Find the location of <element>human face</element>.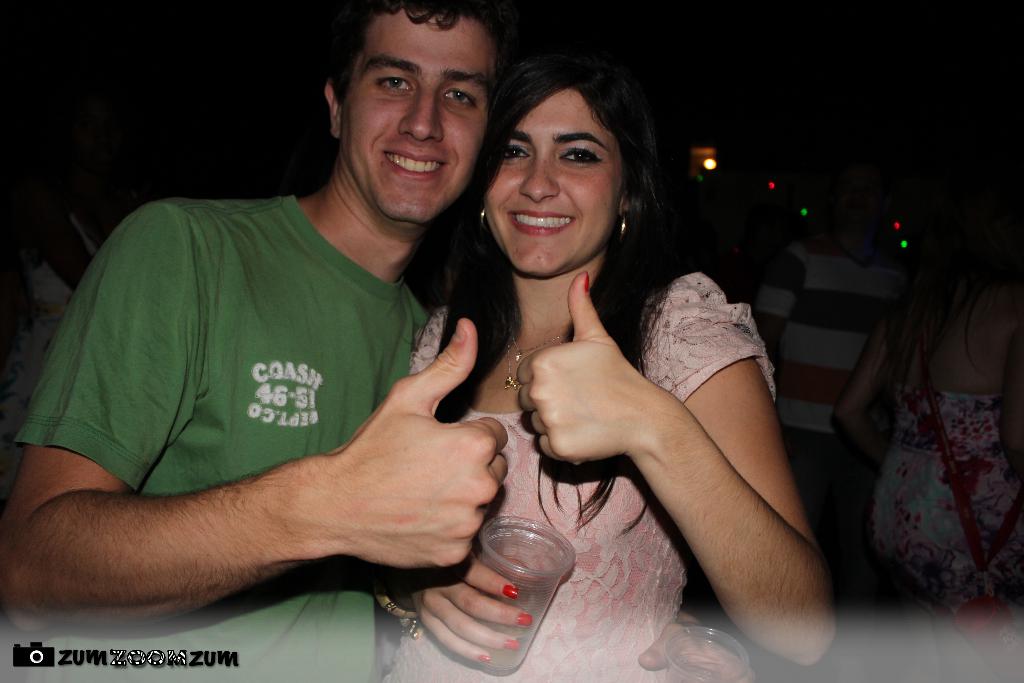
Location: 485, 90, 620, 277.
